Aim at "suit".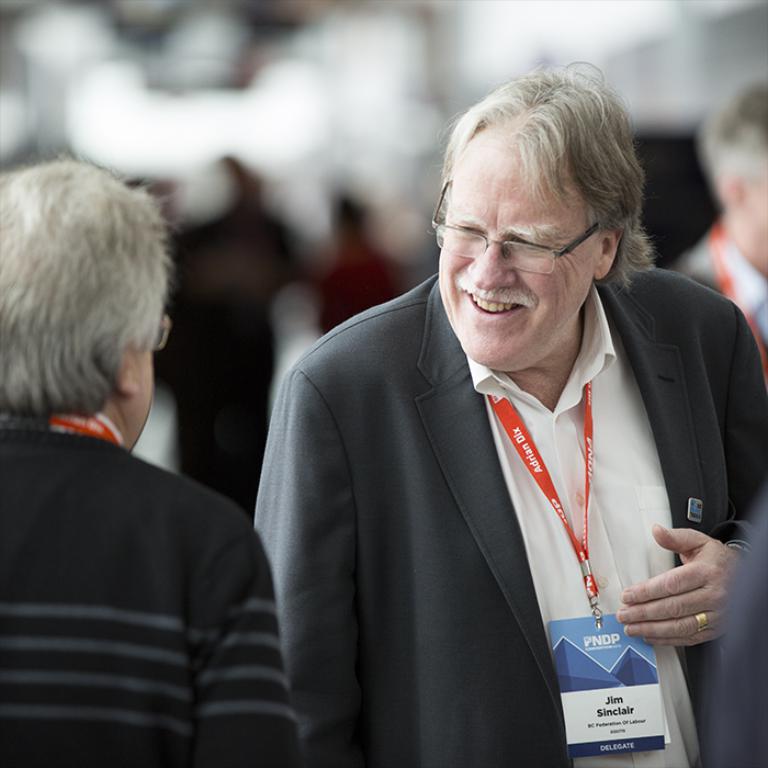
Aimed at <box>374,242,760,747</box>.
